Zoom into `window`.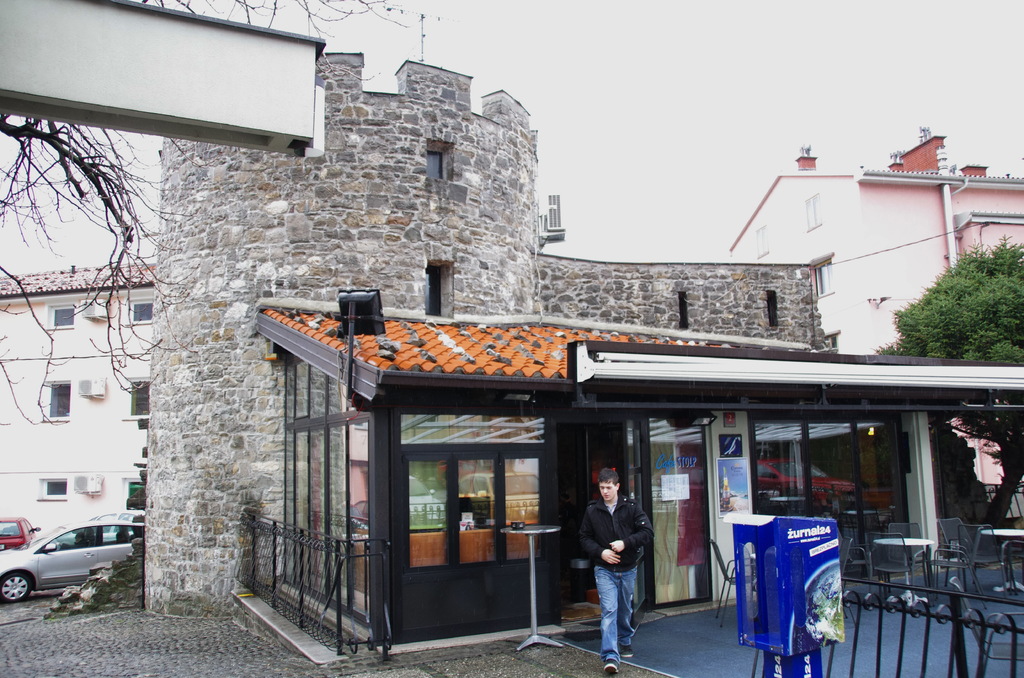
Zoom target: (x1=124, y1=378, x2=149, y2=420).
